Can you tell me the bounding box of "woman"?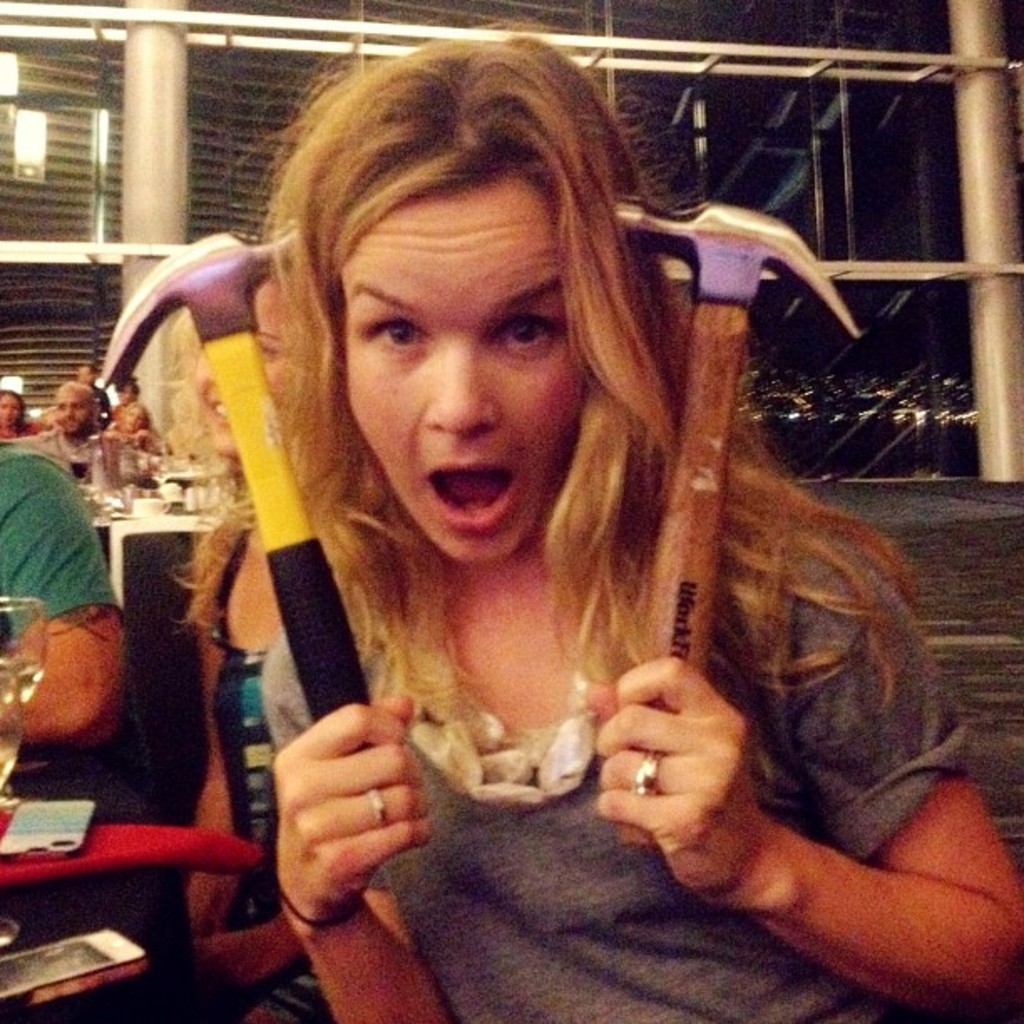
<box>131,67,915,992</box>.
